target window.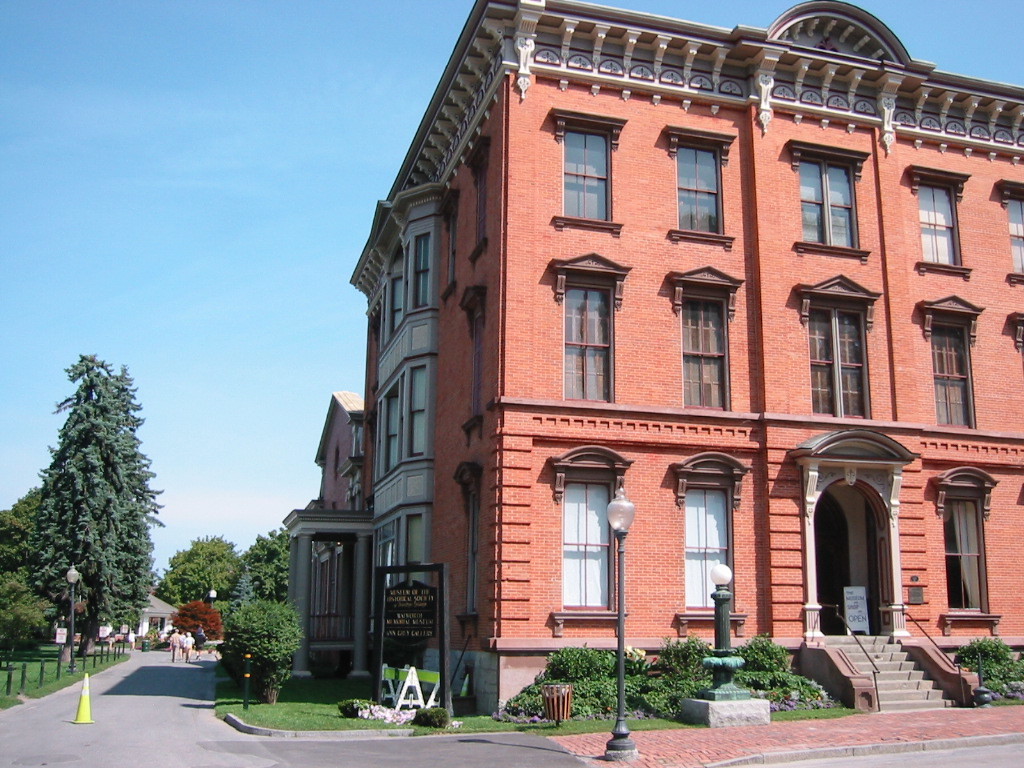
Target region: (left=783, top=139, right=871, bottom=268).
